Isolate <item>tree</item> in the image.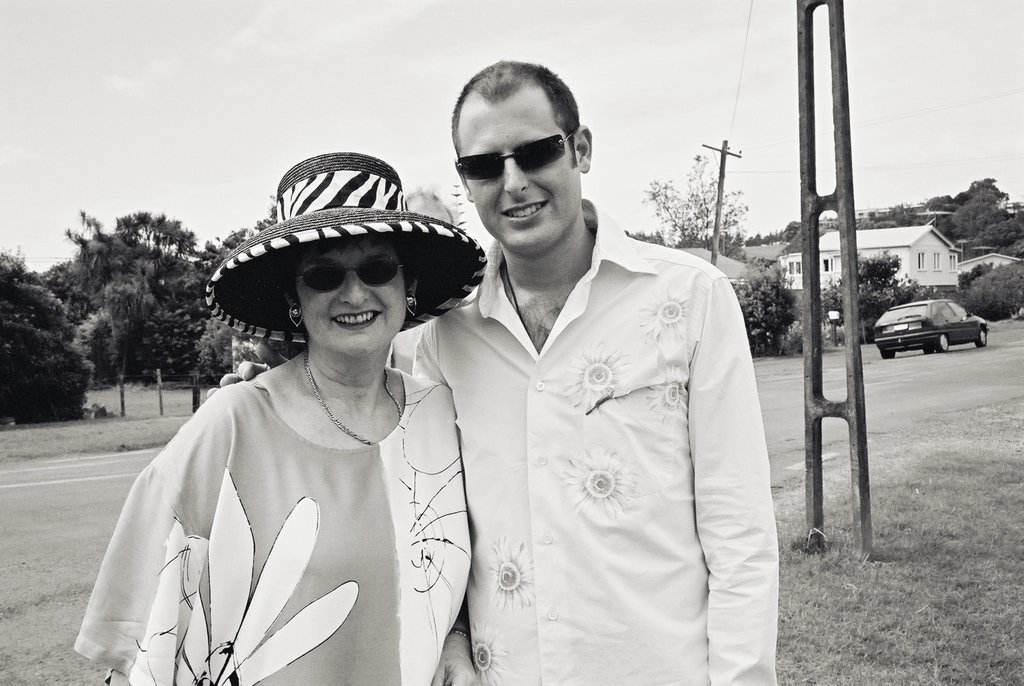
Isolated region: detection(0, 247, 113, 415).
